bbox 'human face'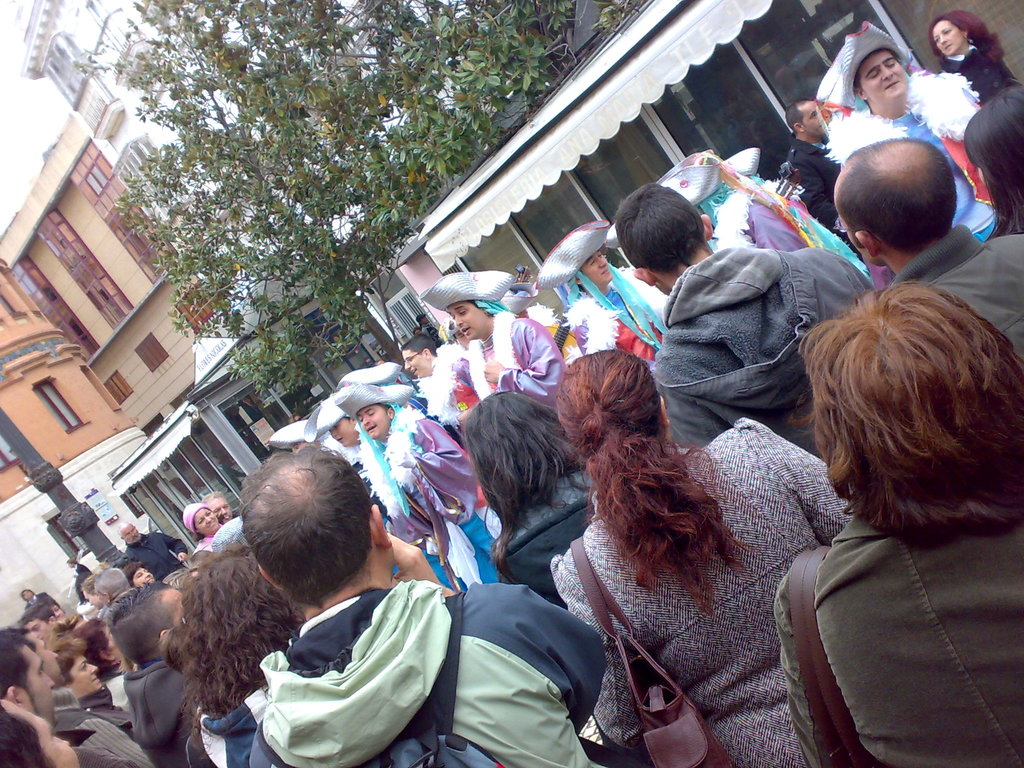
box(402, 352, 429, 377)
